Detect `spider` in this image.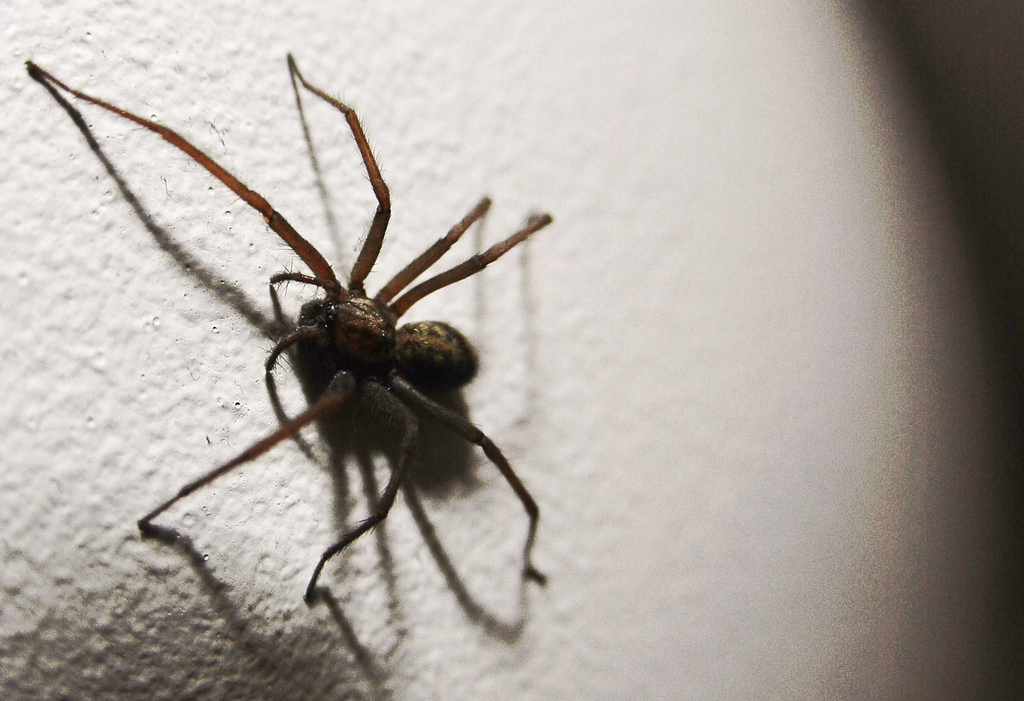
Detection: left=17, top=45, right=560, bottom=614.
